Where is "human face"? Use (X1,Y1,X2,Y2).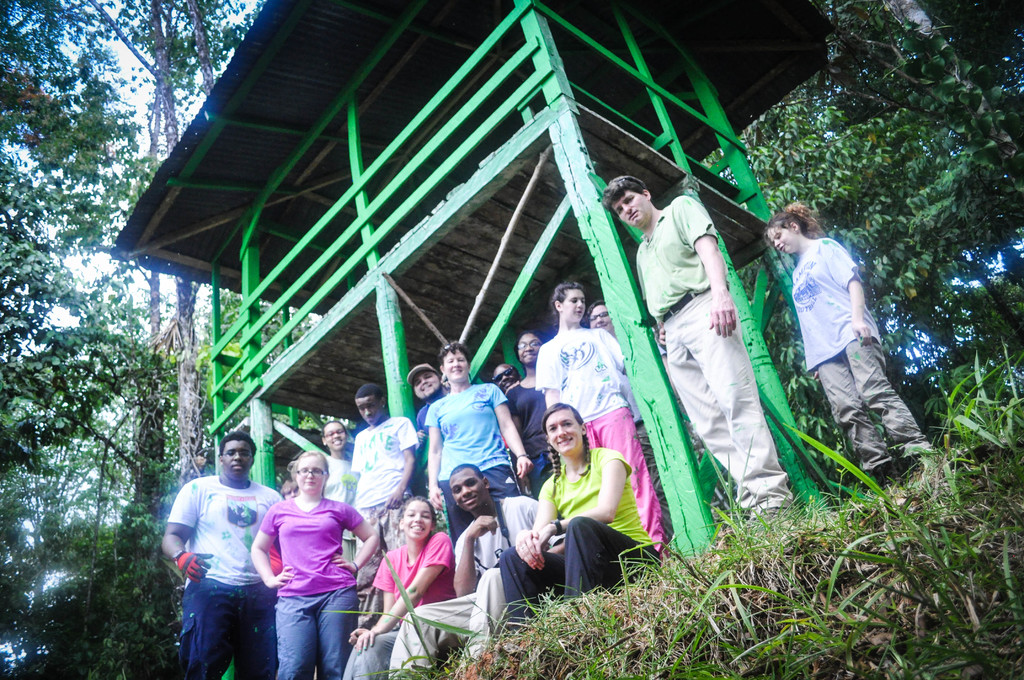
(284,480,294,495).
